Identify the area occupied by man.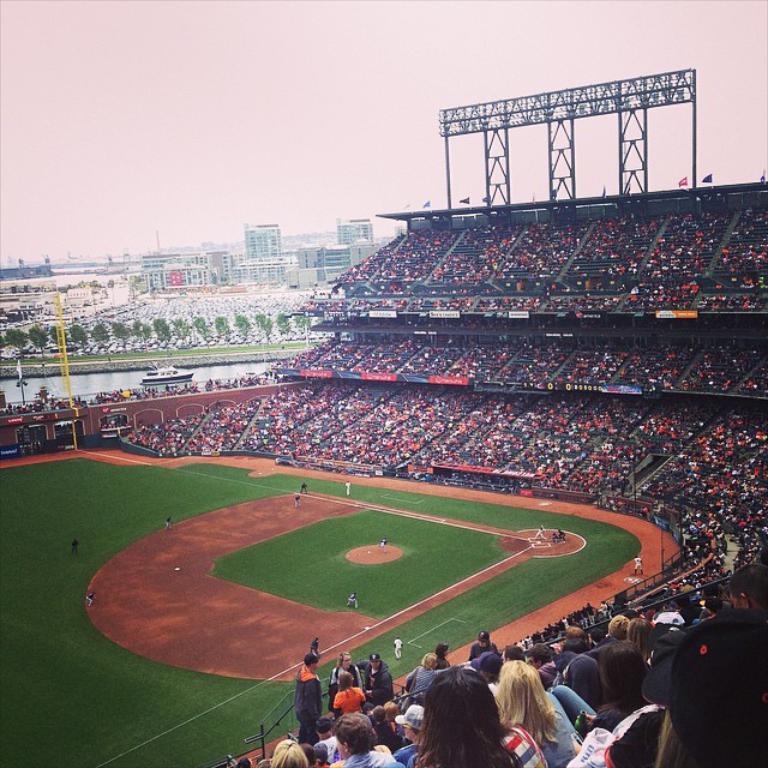
Area: bbox=[377, 534, 390, 553].
